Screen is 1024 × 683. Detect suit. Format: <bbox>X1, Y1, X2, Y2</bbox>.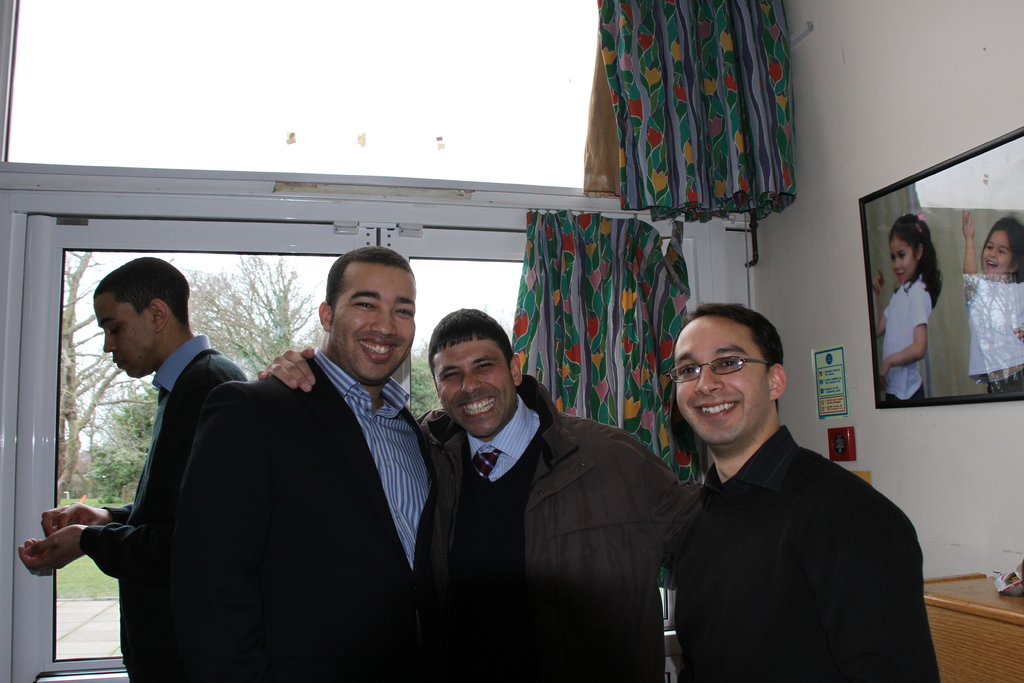
<bbox>200, 245, 471, 670</bbox>.
